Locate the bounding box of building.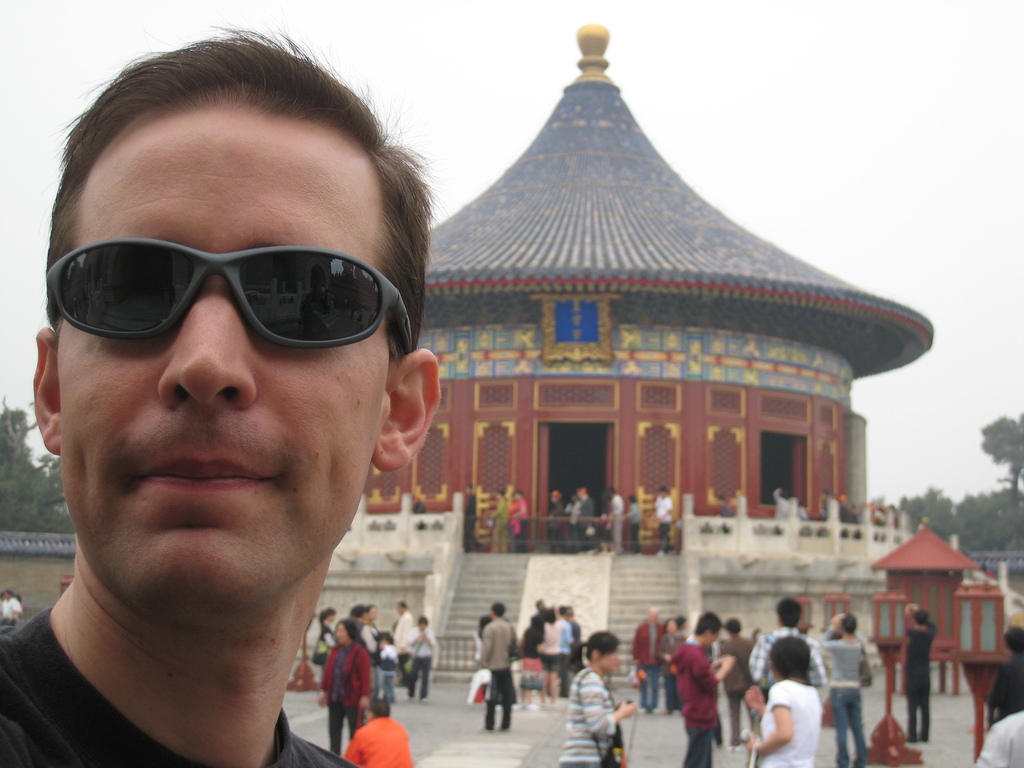
Bounding box: (left=2, top=29, right=1023, bottom=692).
